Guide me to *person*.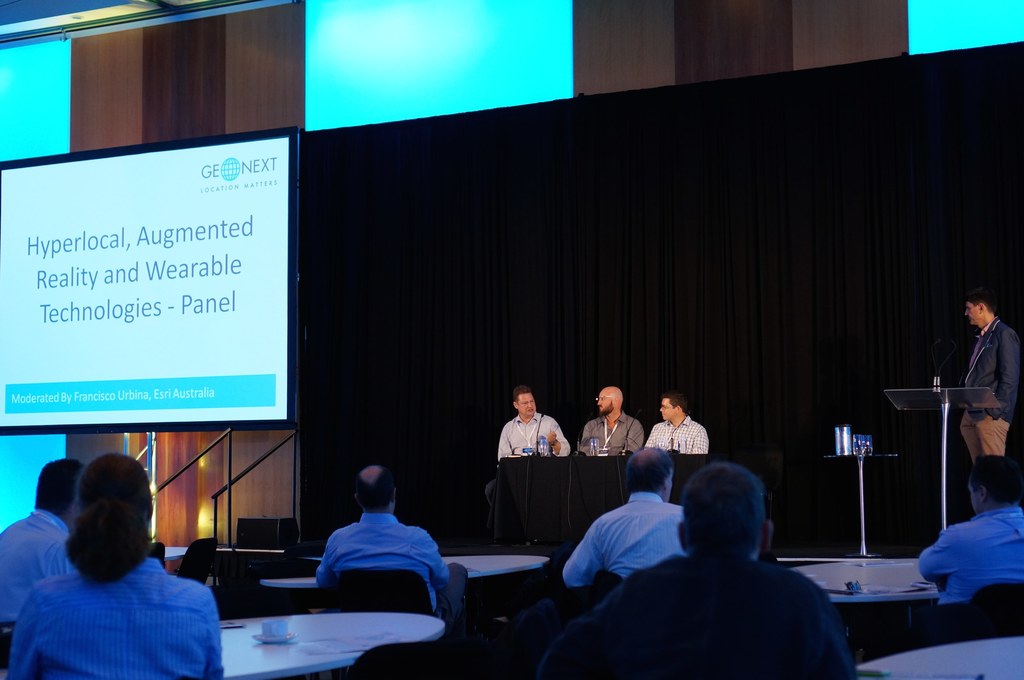
Guidance: 641,396,709,461.
